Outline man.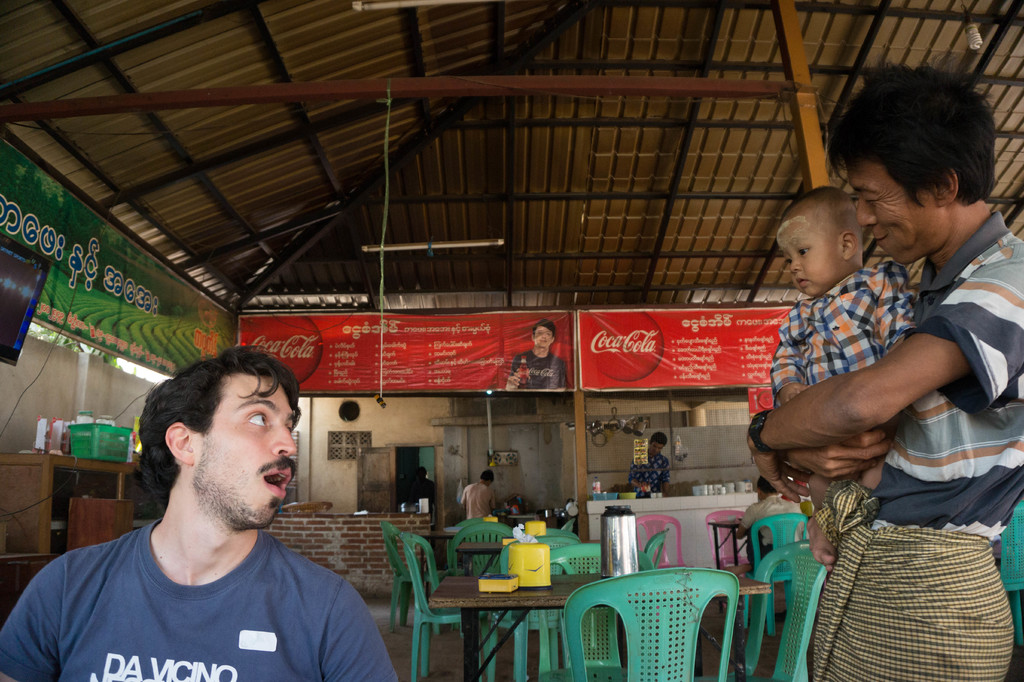
Outline: (508, 320, 566, 394).
